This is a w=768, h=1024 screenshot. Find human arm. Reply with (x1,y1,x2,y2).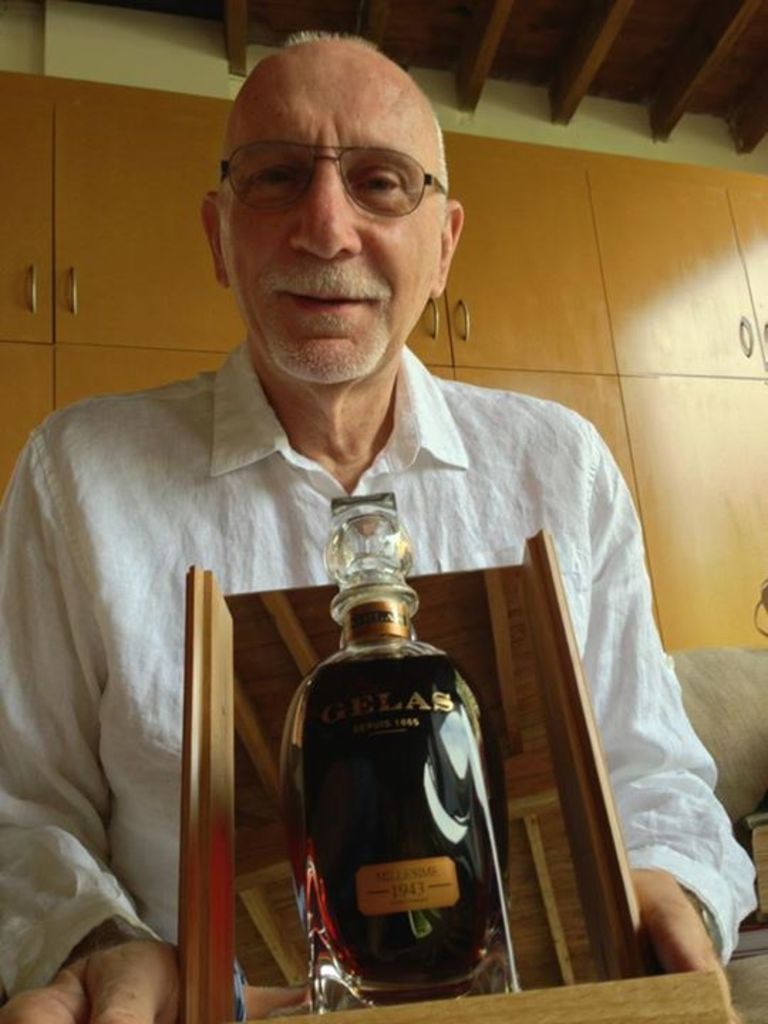
(0,388,225,1023).
